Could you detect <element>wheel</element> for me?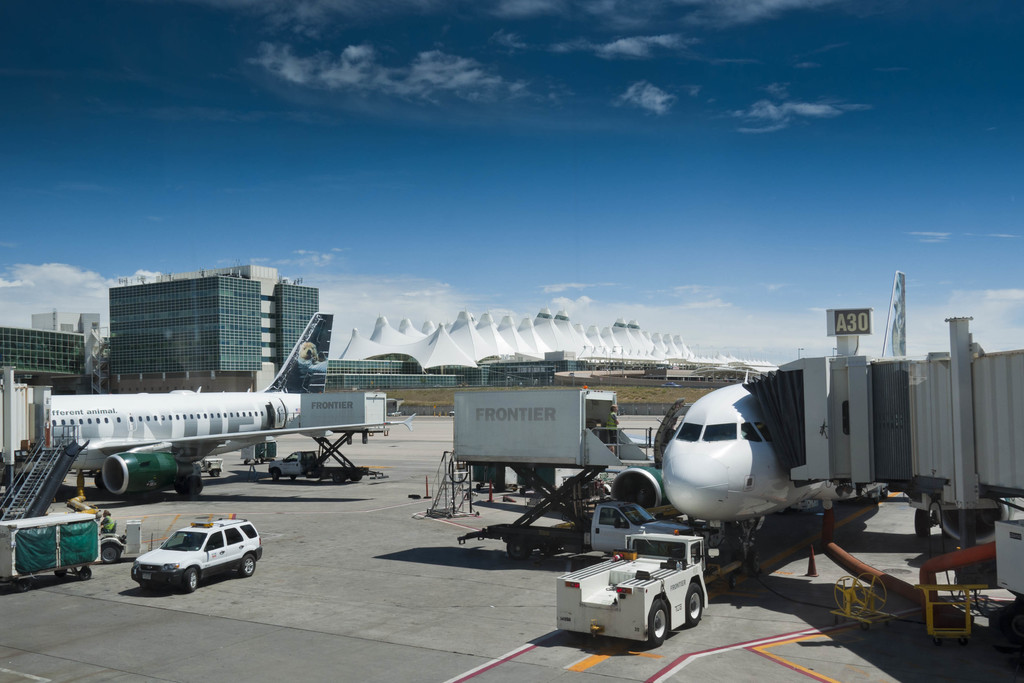
Detection result: box(15, 578, 33, 595).
